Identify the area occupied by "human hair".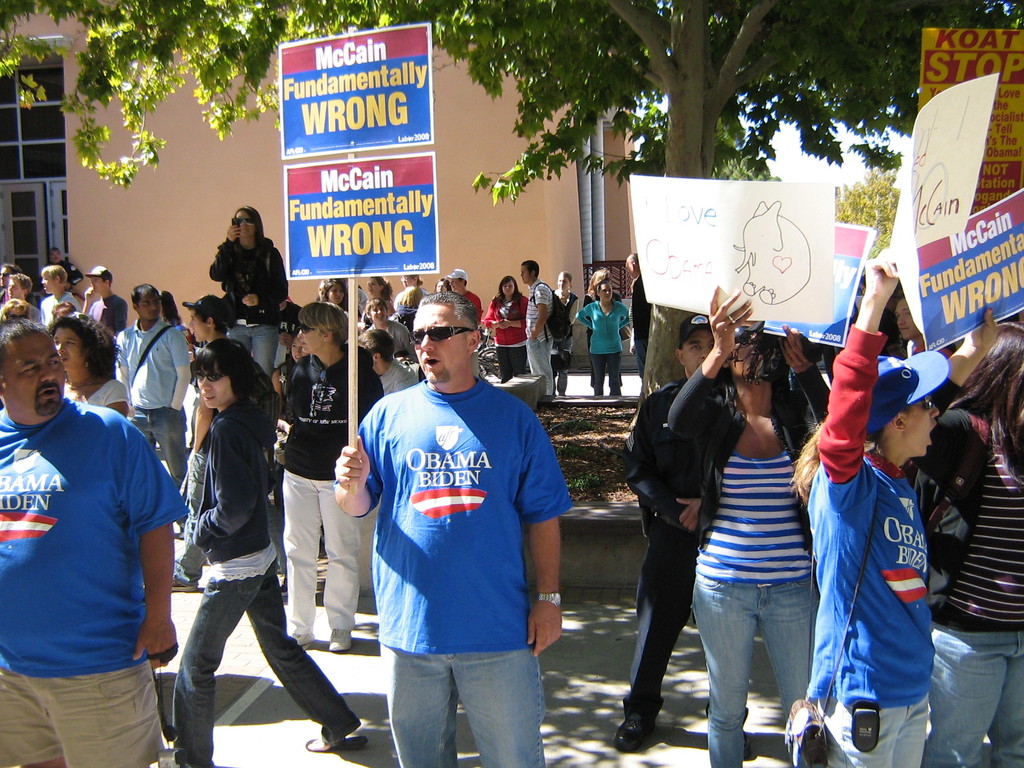
Area: (left=403, top=284, right=475, bottom=377).
